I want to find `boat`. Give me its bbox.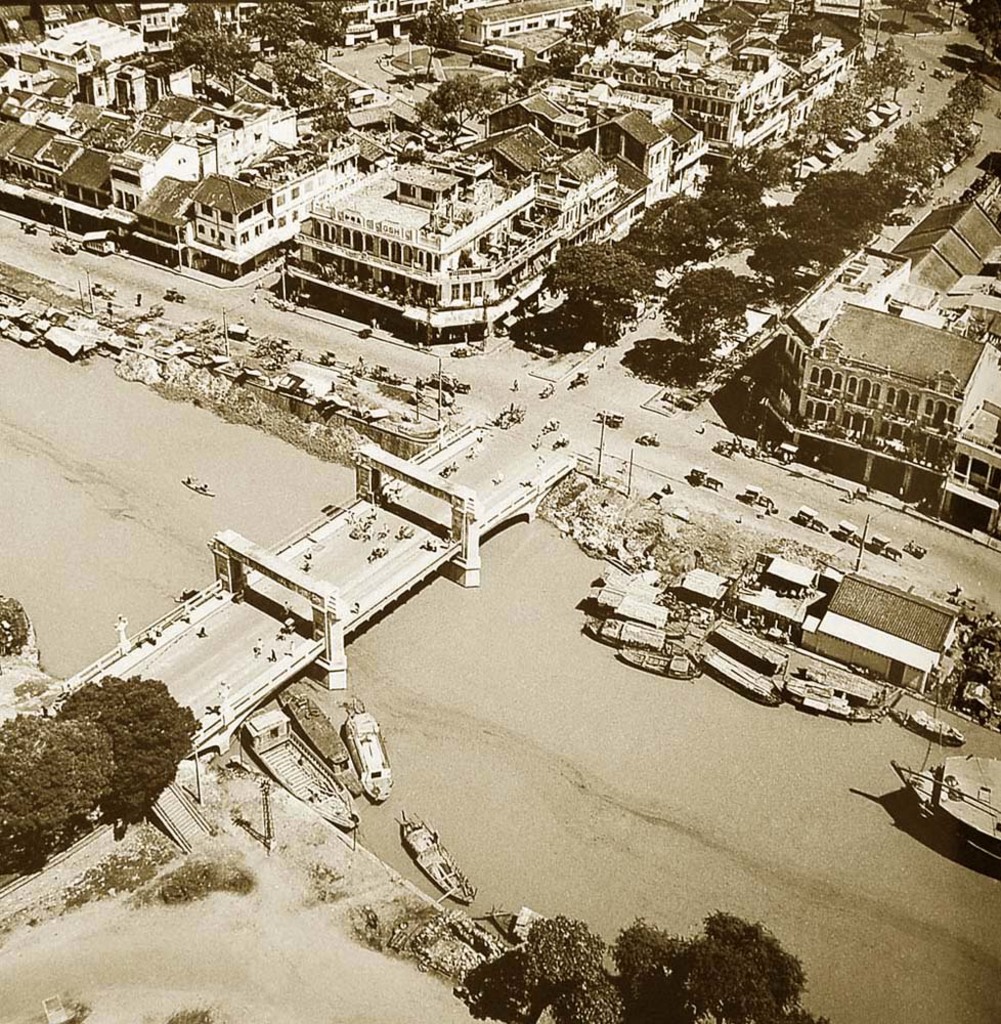
277 682 366 803.
